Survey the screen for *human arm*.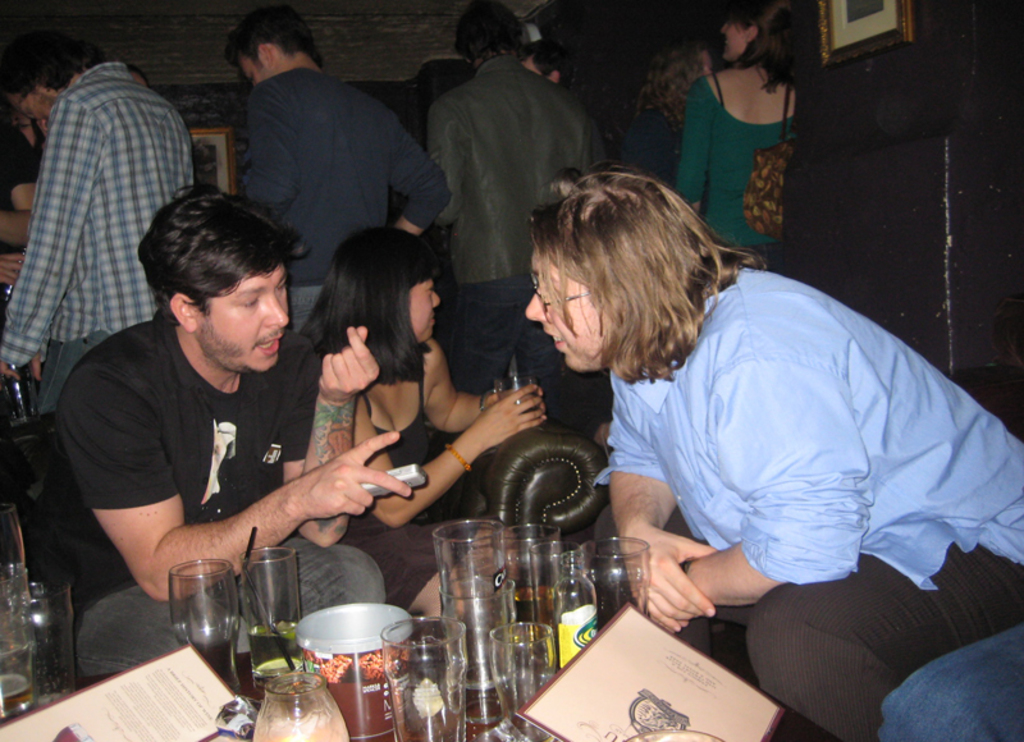
Survey found: 238 81 305 206.
